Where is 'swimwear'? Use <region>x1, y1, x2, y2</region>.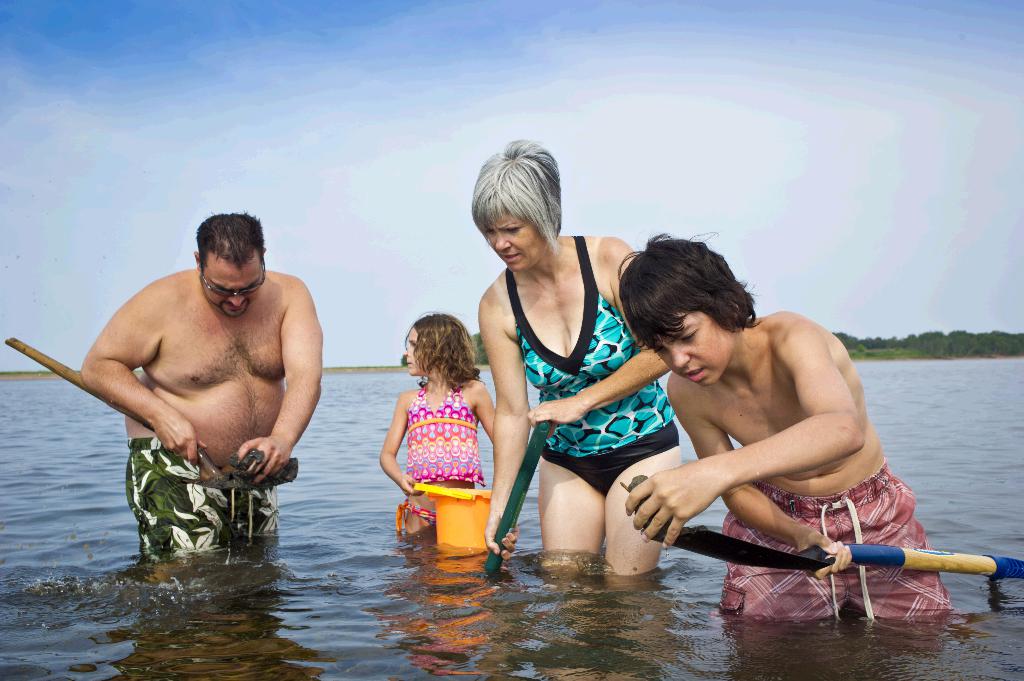
<region>121, 438, 284, 556</region>.
